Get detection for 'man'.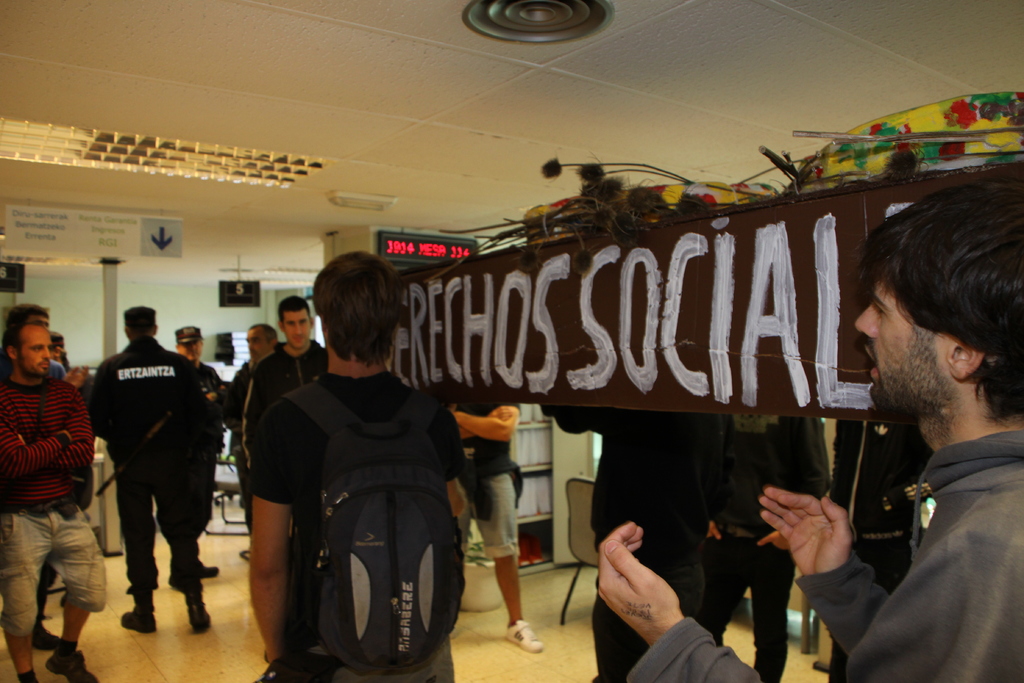
Detection: bbox=[532, 404, 729, 682].
